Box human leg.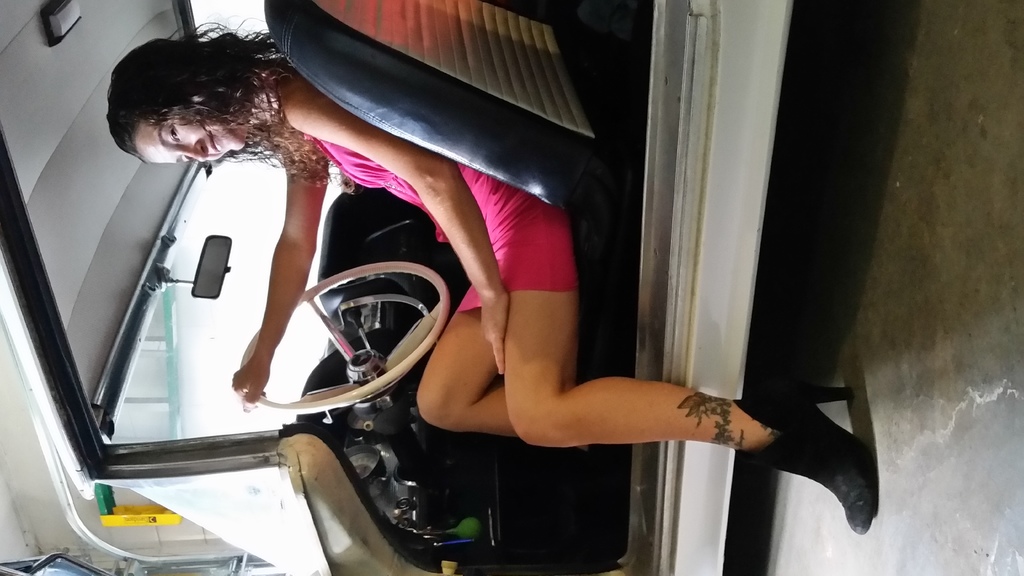
rect(495, 191, 882, 532).
